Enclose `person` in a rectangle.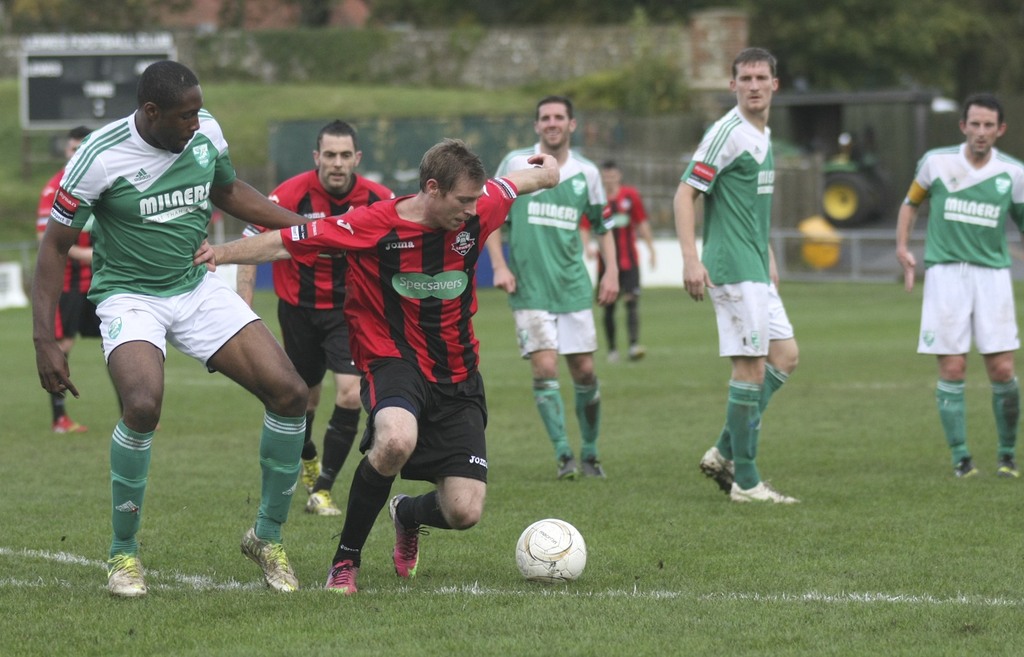
pyautogui.locateOnScreen(891, 94, 1022, 484).
